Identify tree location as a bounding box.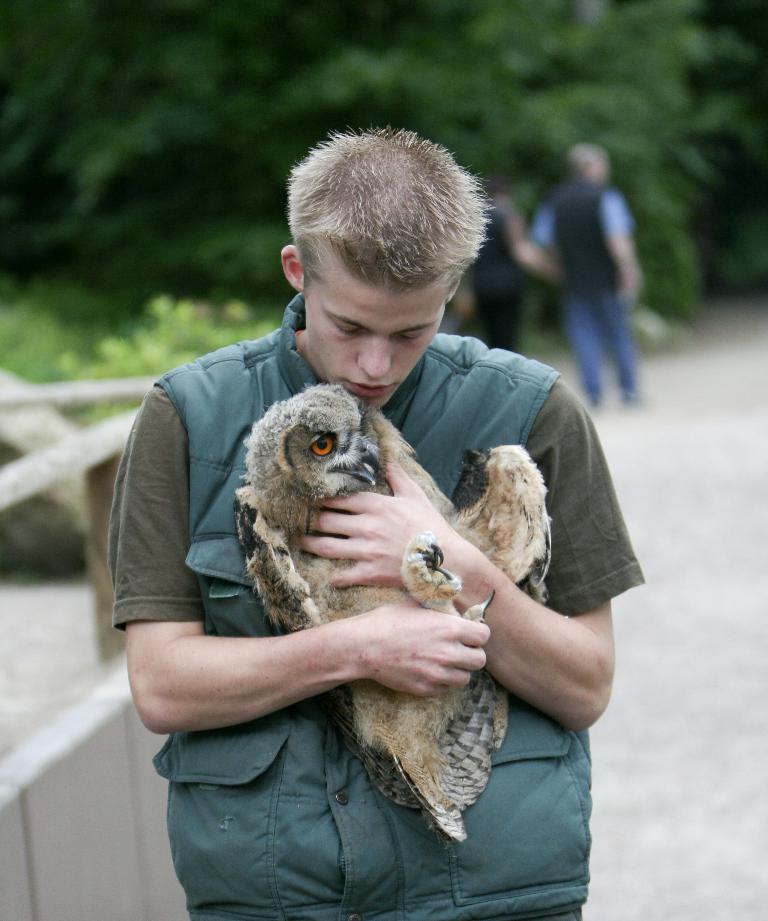
BBox(1, 0, 767, 324).
